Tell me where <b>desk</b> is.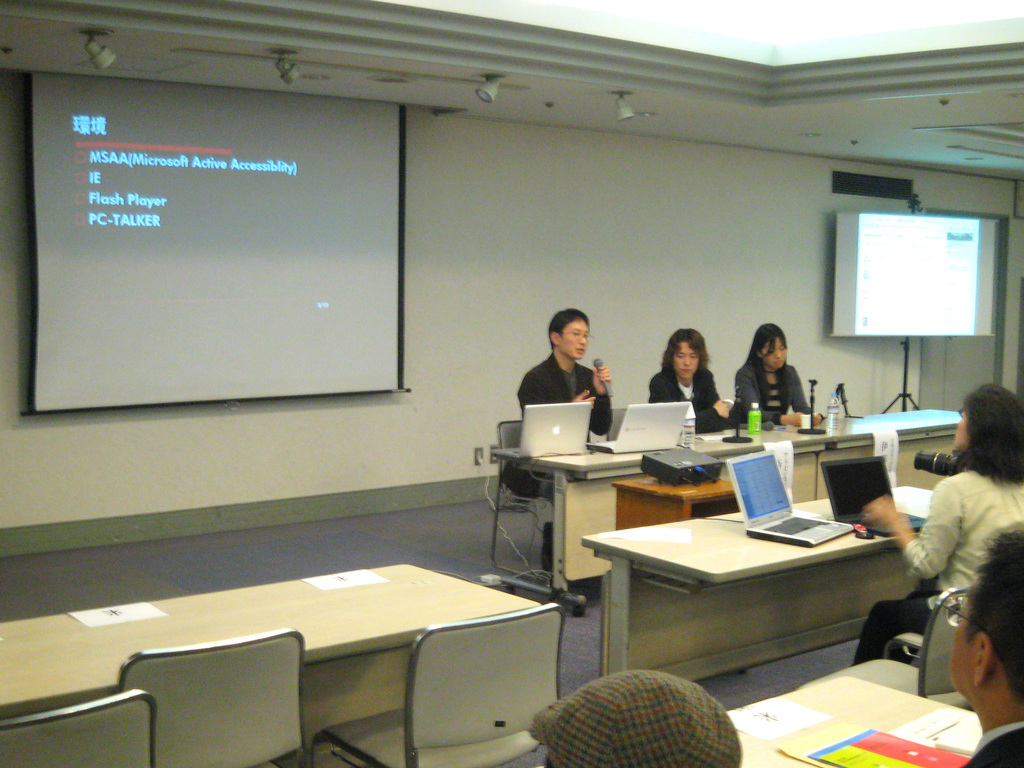
<b>desk</b> is at [488,408,961,621].
